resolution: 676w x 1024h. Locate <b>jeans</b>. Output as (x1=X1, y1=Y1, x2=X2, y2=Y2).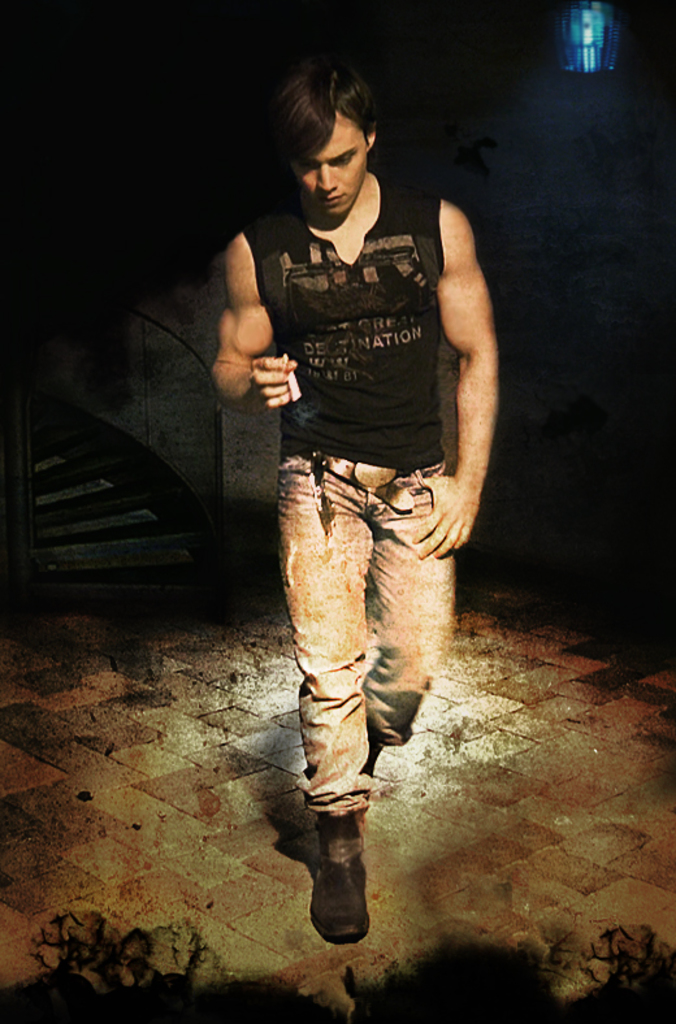
(x1=272, y1=444, x2=464, y2=816).
